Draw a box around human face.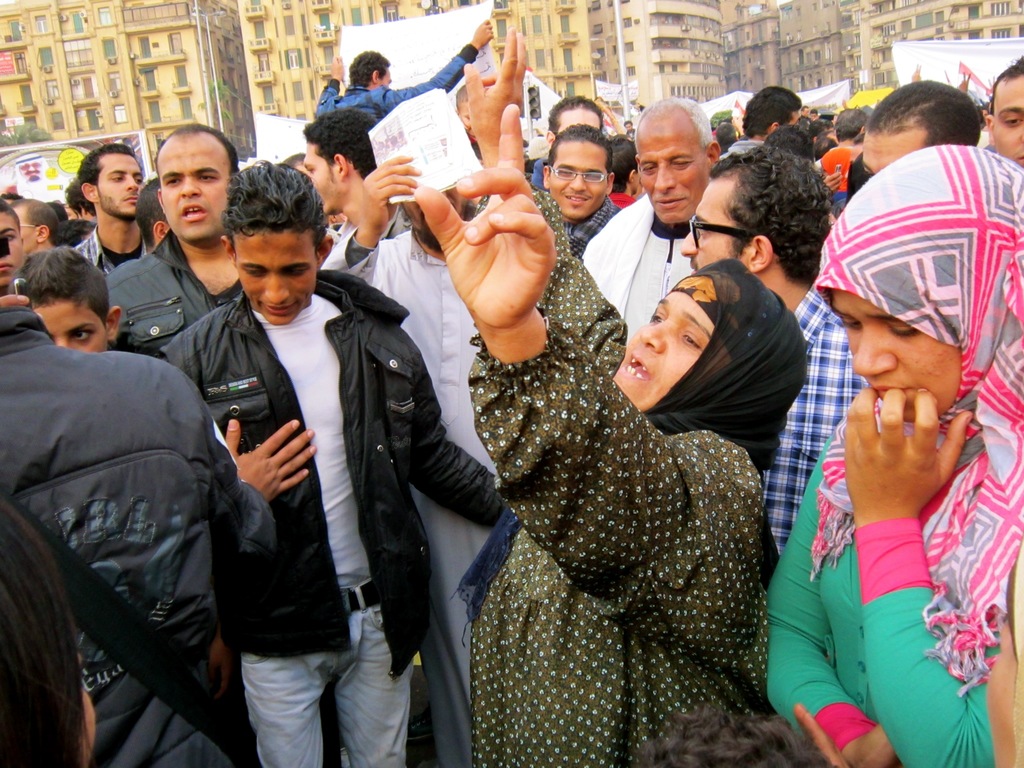
bbox=[989, 67, 1023, 166].
